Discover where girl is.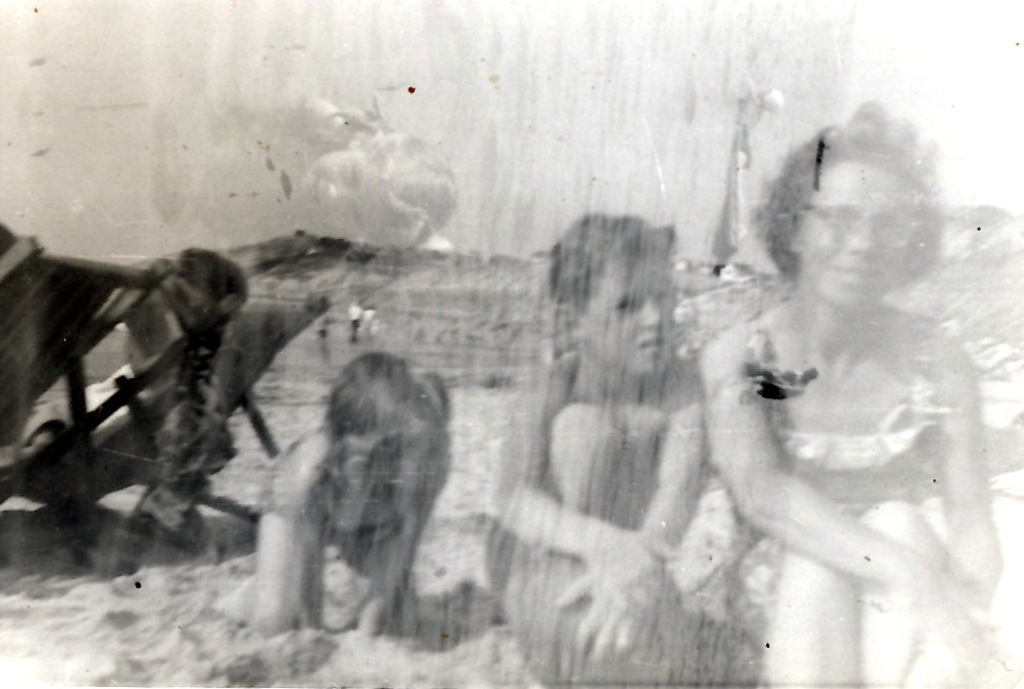
Discovered at x1=695, y1=96, x2=1002, y2=688.
